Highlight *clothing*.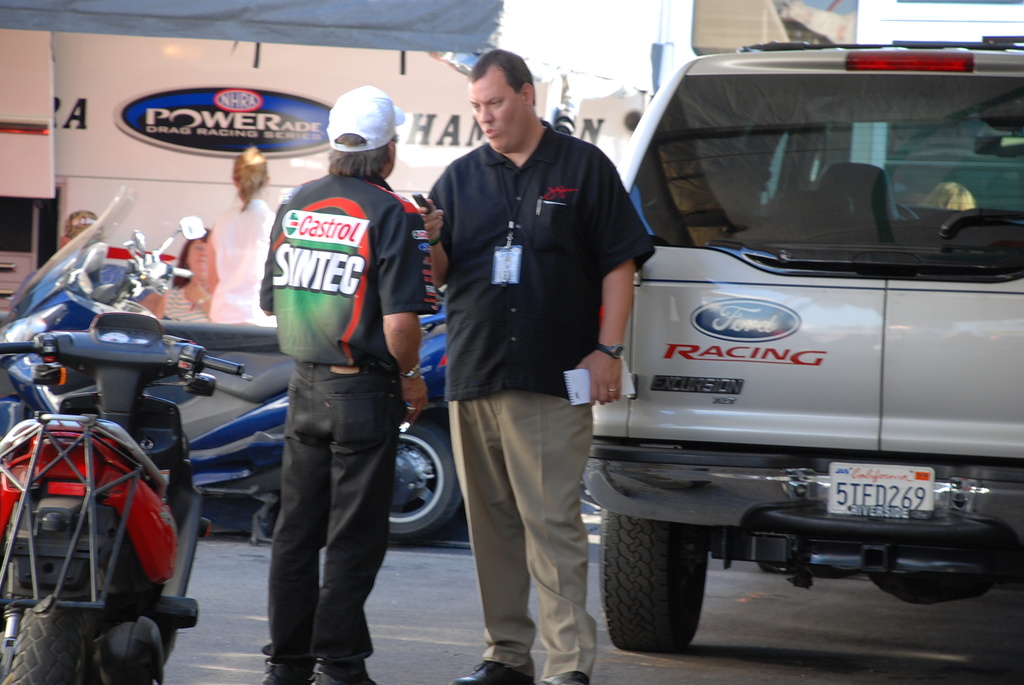
Highlighted region: box(268, 159, 415, 684).
